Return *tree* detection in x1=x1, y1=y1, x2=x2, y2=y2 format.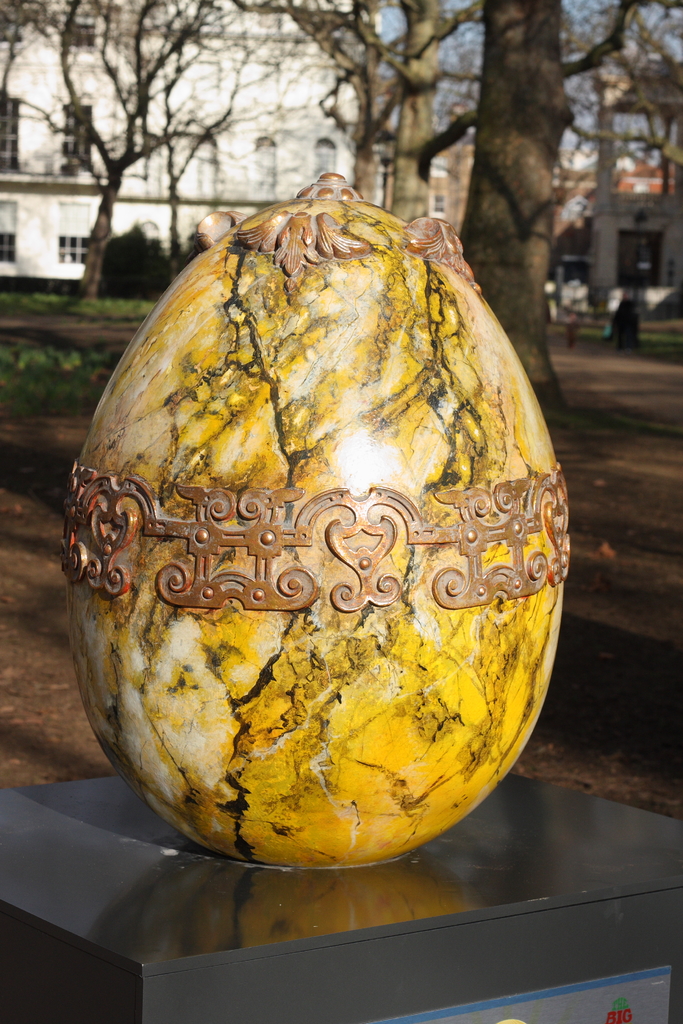
x1=19, y1=13, x2=289, y2=277.
